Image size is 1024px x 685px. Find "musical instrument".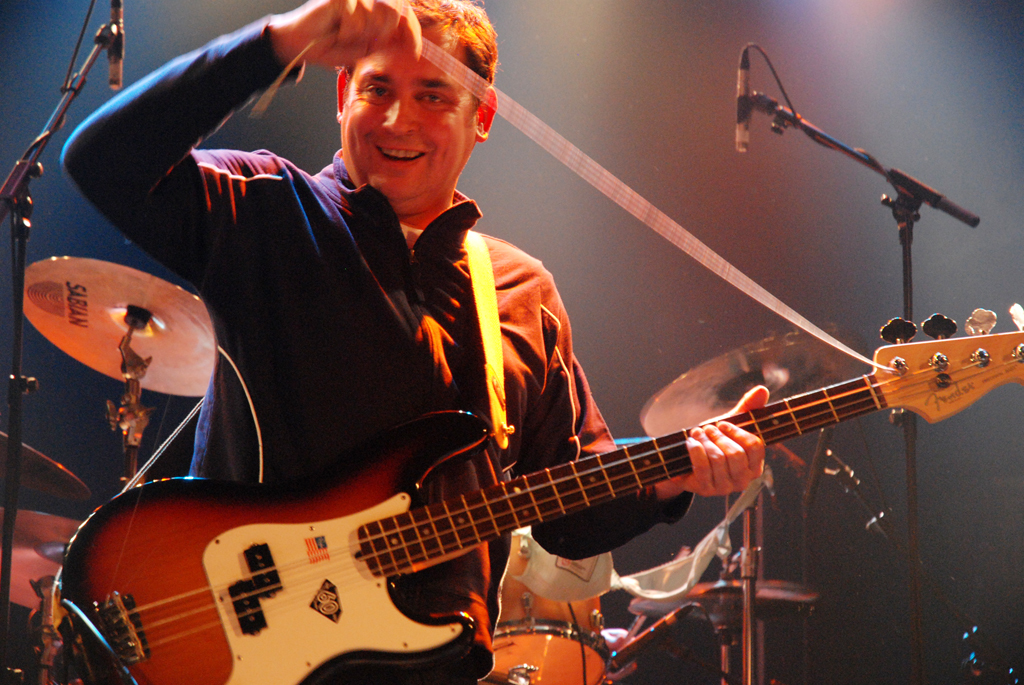
(left=622, top=321, right=877, bottom=439).
